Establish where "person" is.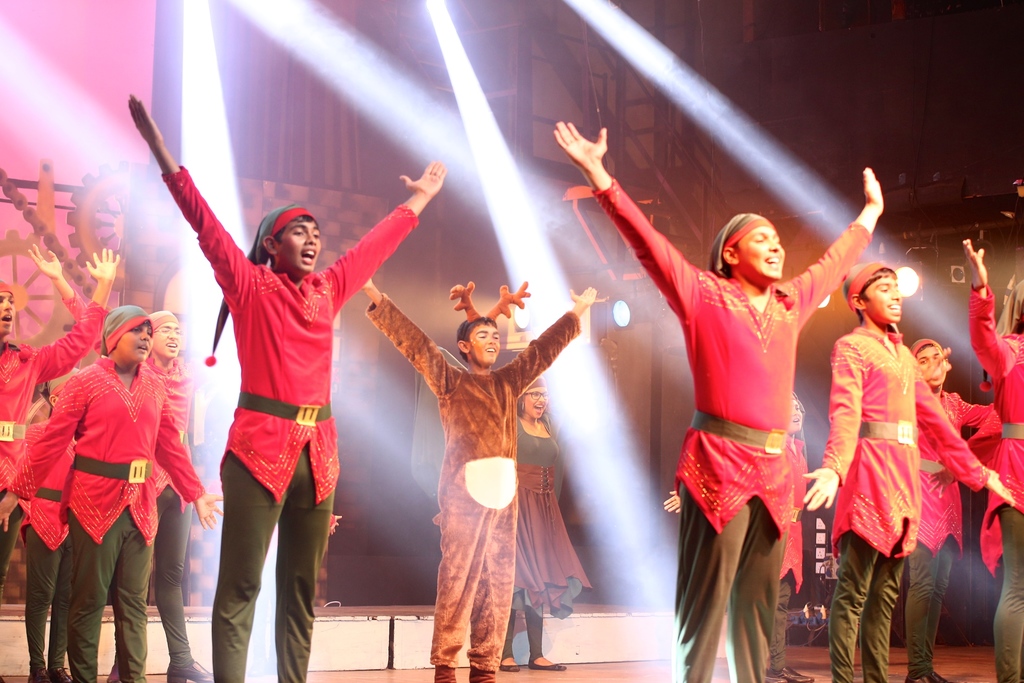
Established at l=664, t=389, r=813, b=682.
